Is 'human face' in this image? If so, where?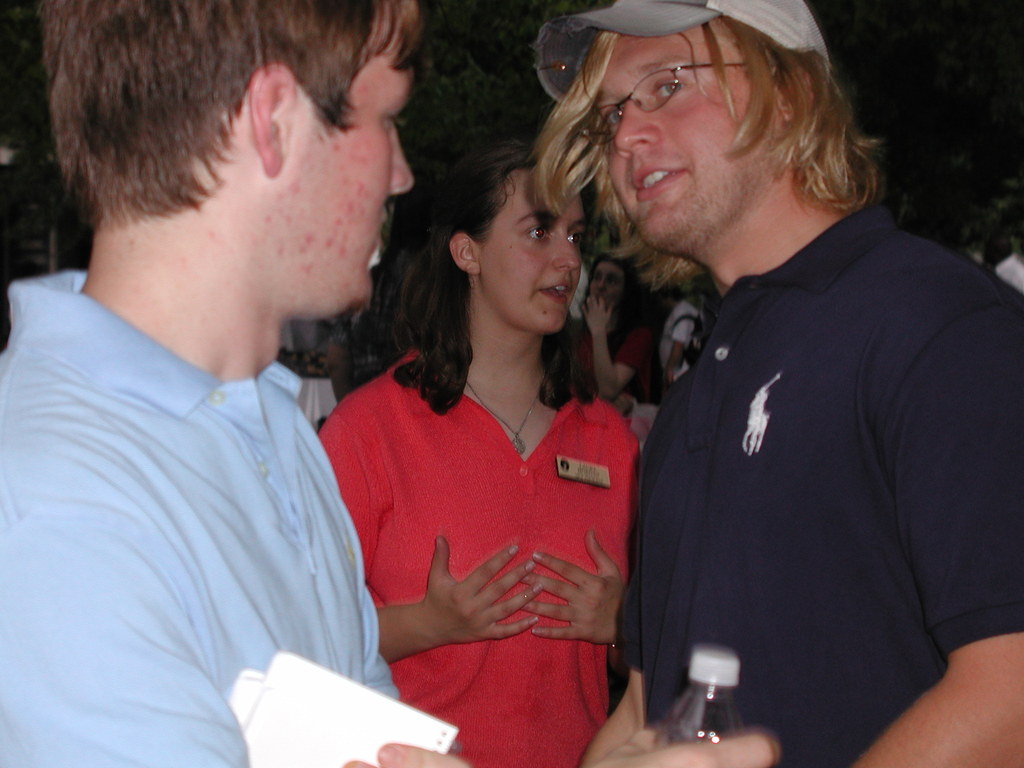
Yes, at <region>582, 36, 786, 234</region>.
